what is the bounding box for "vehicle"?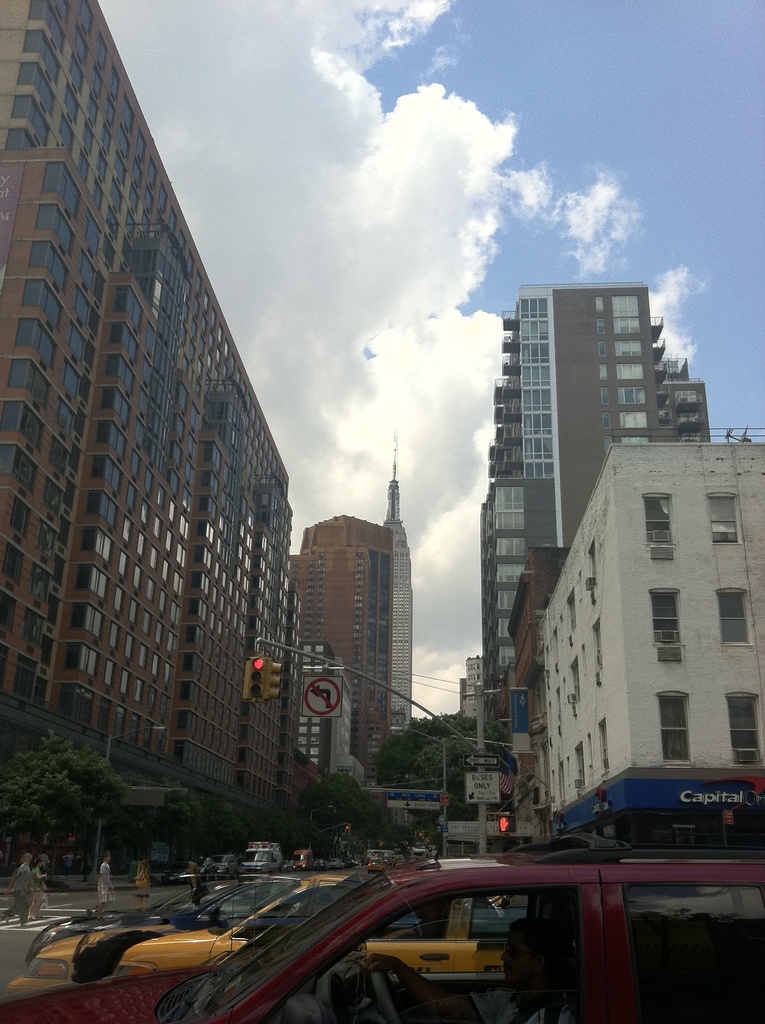
Rect(12, 865, 579, 988).
